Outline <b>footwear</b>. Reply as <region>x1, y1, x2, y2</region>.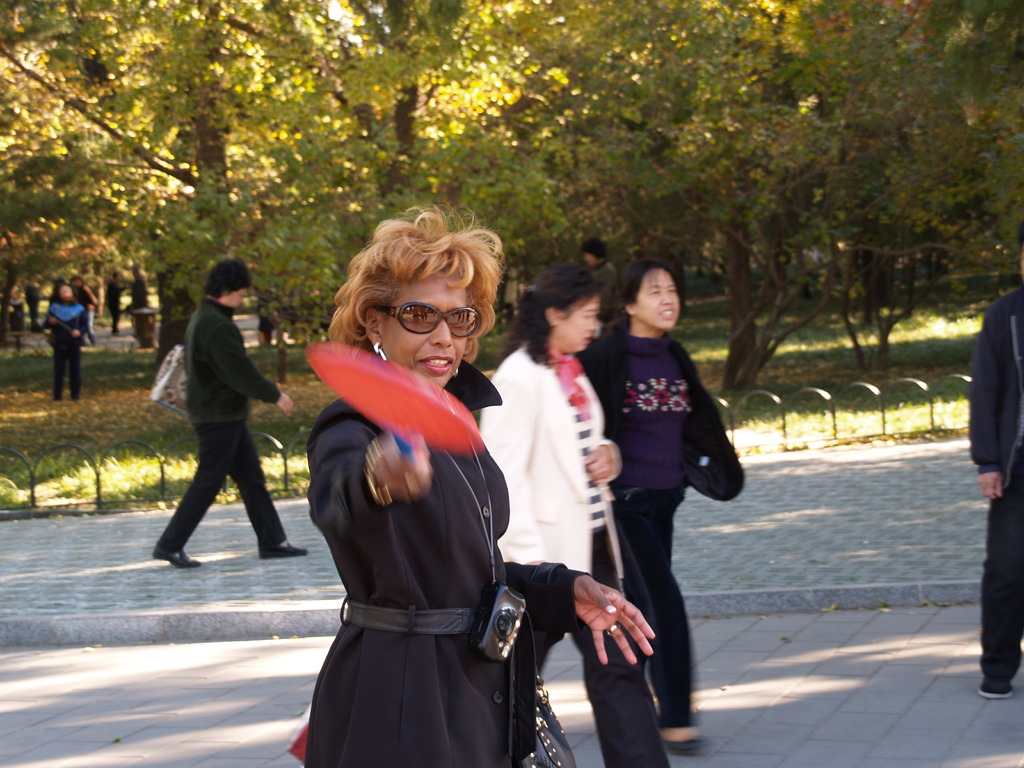
<region>970, 685, 1016, 700</region>.
